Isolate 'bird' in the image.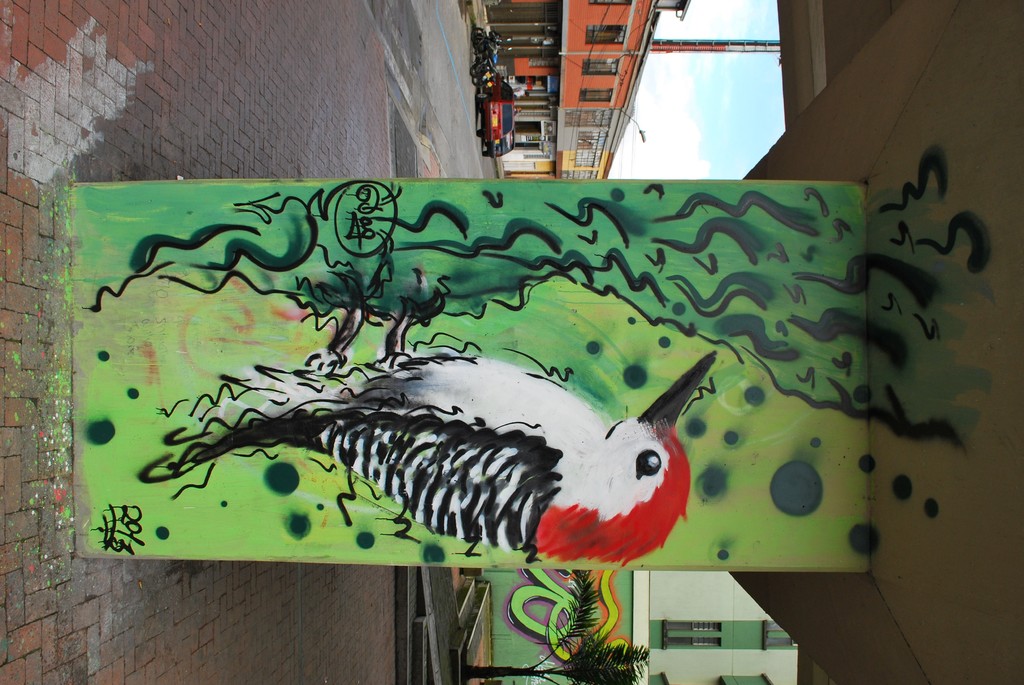
Isolated region: x1=287, y1=353, x2=719, y2=594.
